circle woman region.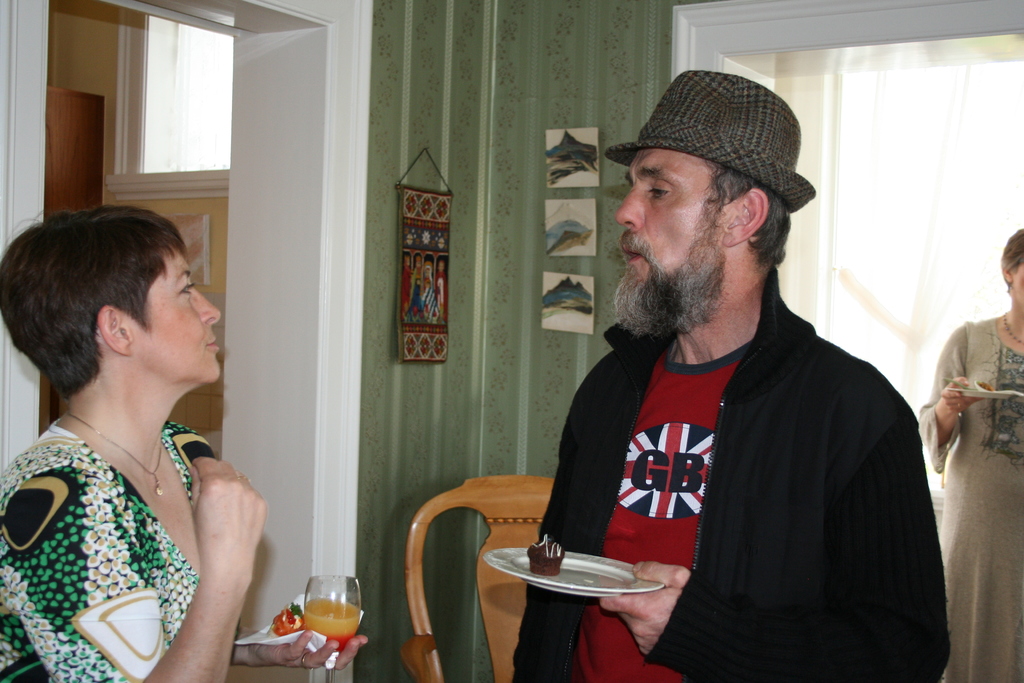
Region: 0/199/280/679.
